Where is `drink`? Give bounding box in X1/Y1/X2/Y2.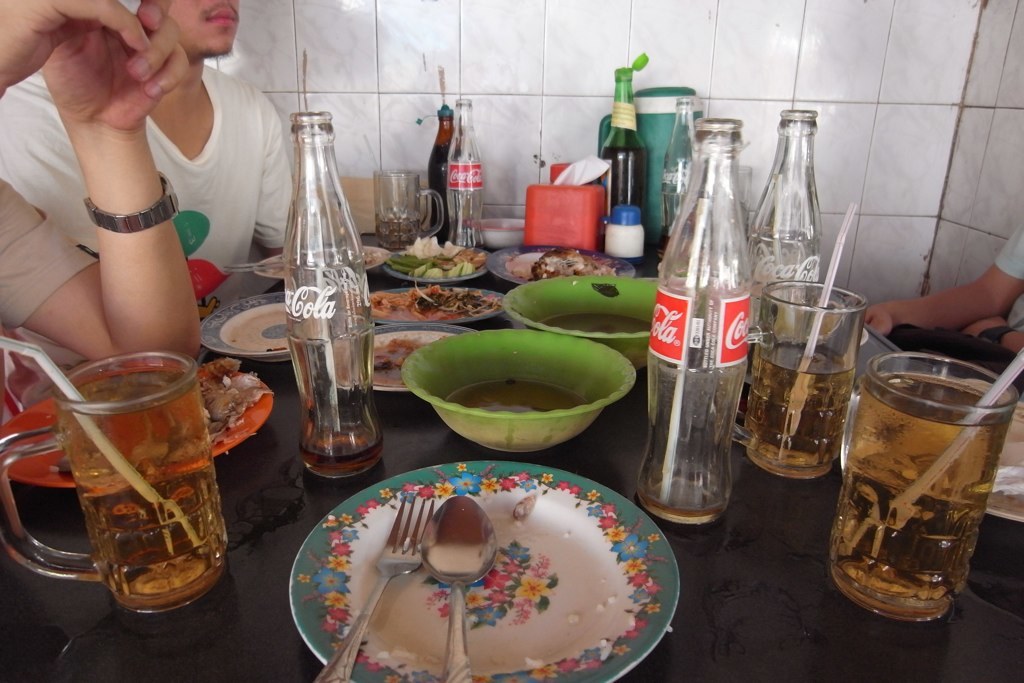
743/343/855/478.
